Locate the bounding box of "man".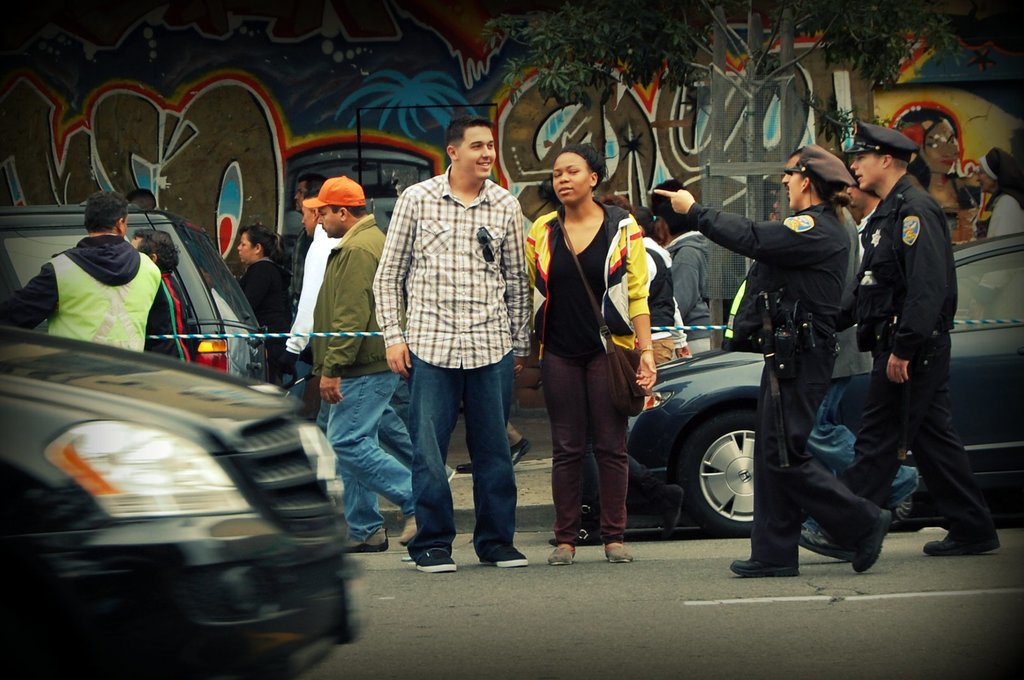
Bounding box: 649,145,889,572.
